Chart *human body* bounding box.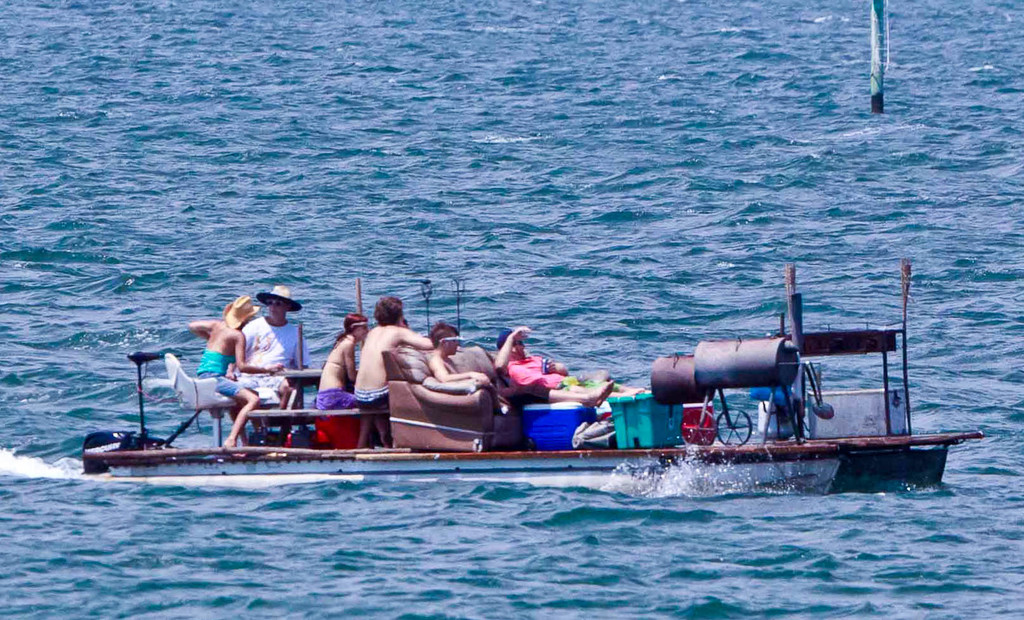
Charted: pyautogui.locateOnScreen(314, 312, 371, 417).
